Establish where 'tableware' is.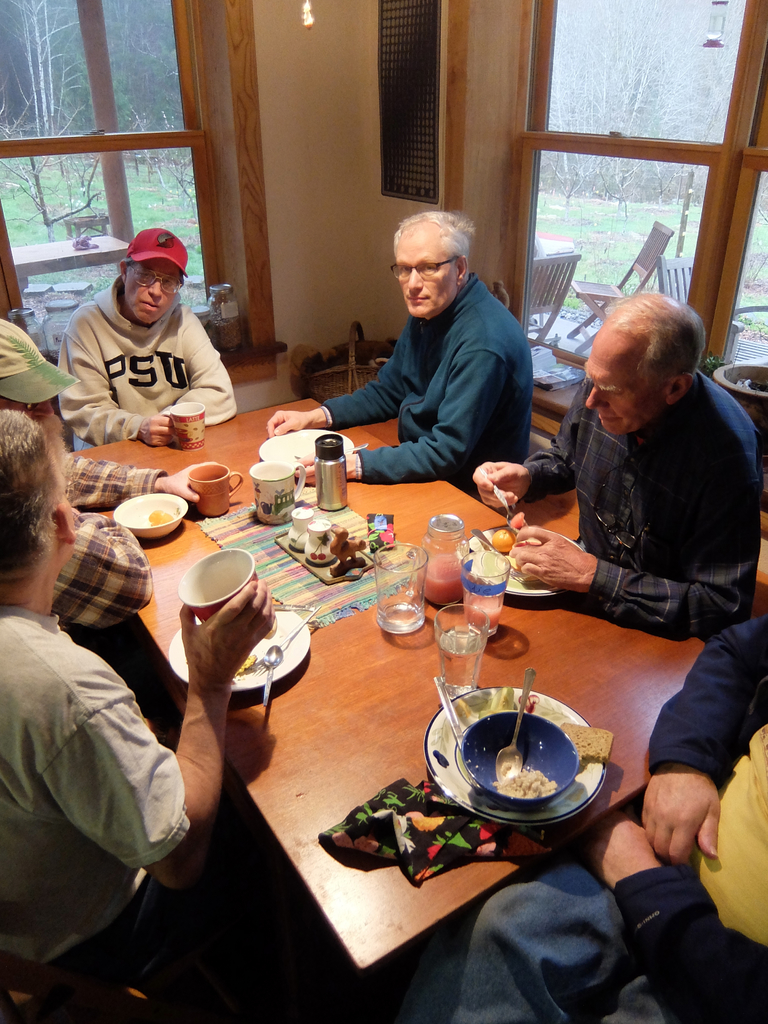
Established at (x1=186, y1=463, x2=240, y2=518).
